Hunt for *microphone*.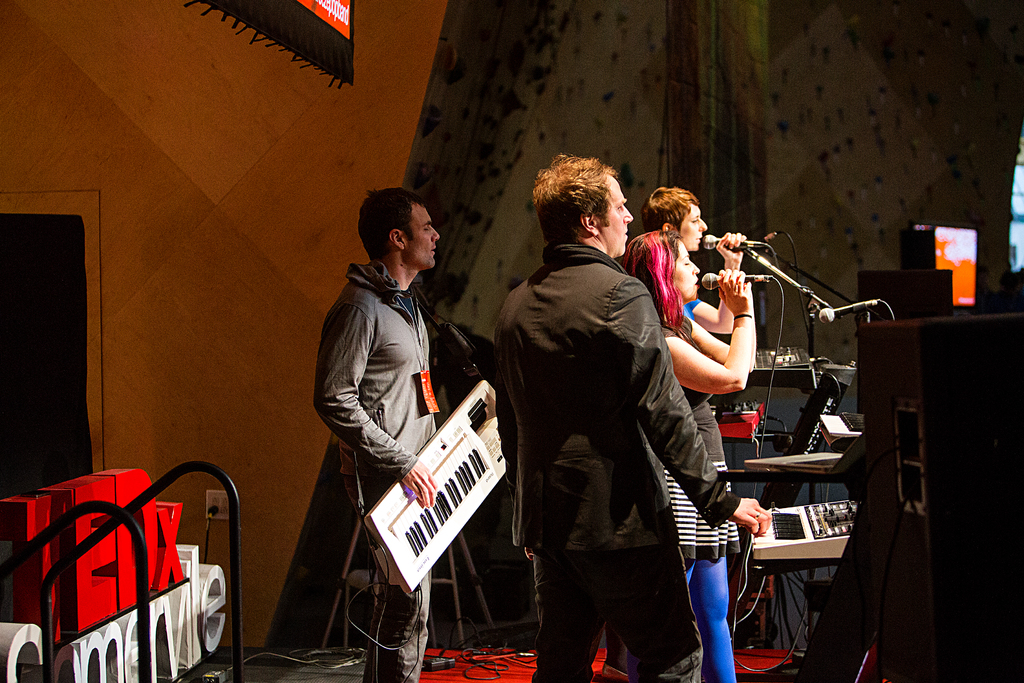
Hunted down at {"x1": 701, "y1": 231, "x2": 766, "y2": 252}.
